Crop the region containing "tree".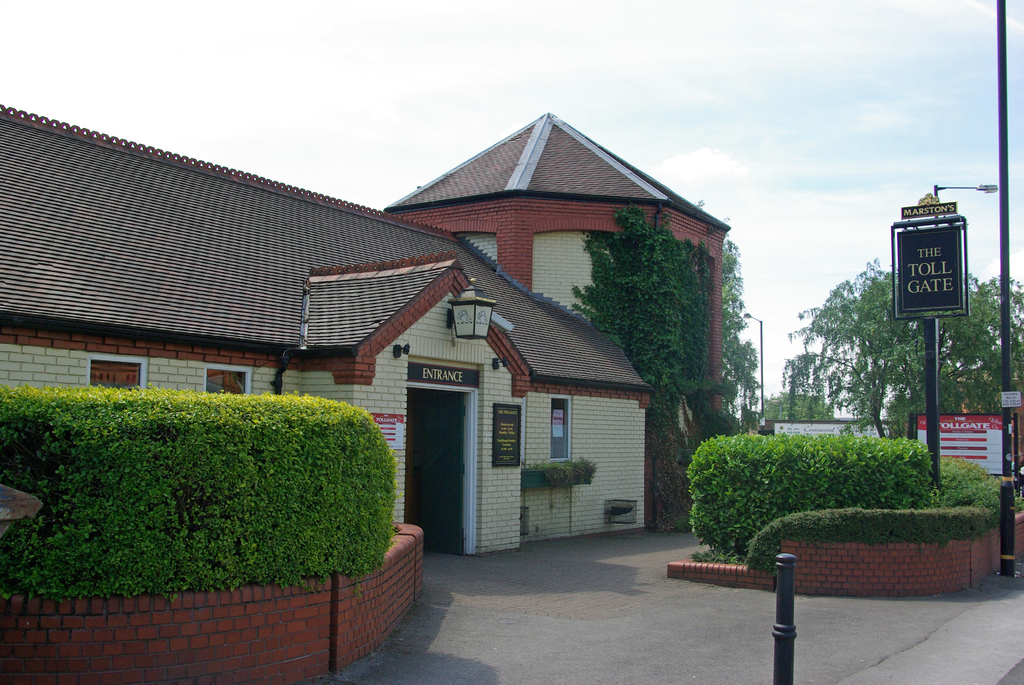
Crop region: {"left": 791, "top": 257, "right": 1023, "bottom": 442}.
